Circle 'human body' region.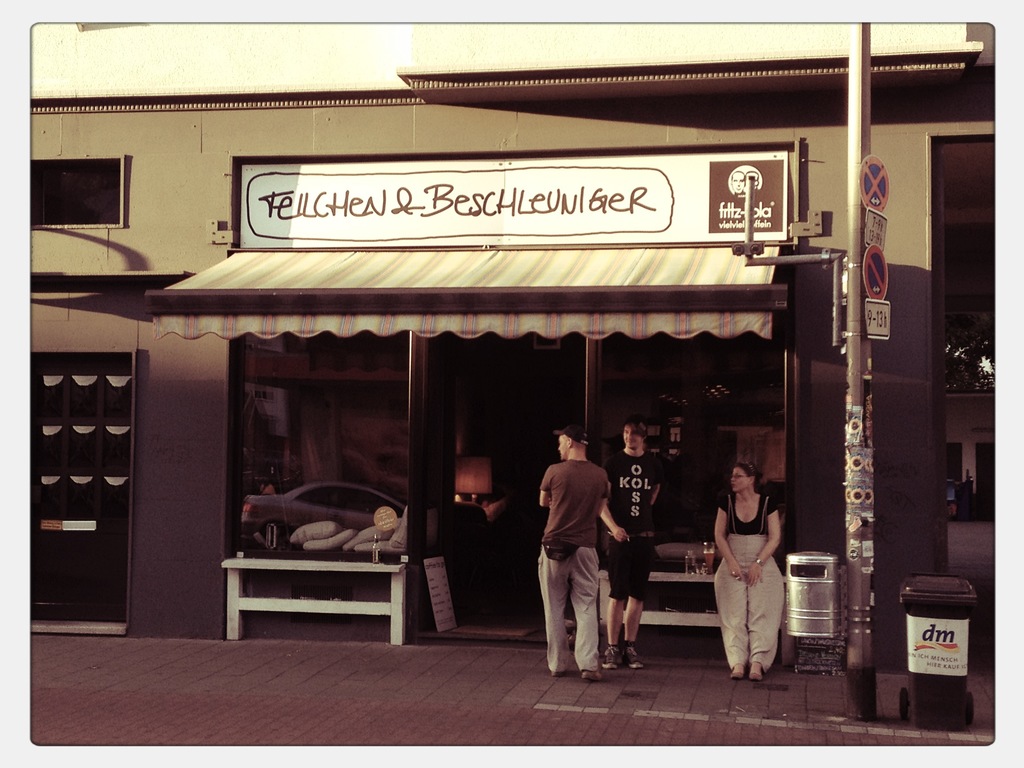
Region: bbox(711, 448, 797, 689).
